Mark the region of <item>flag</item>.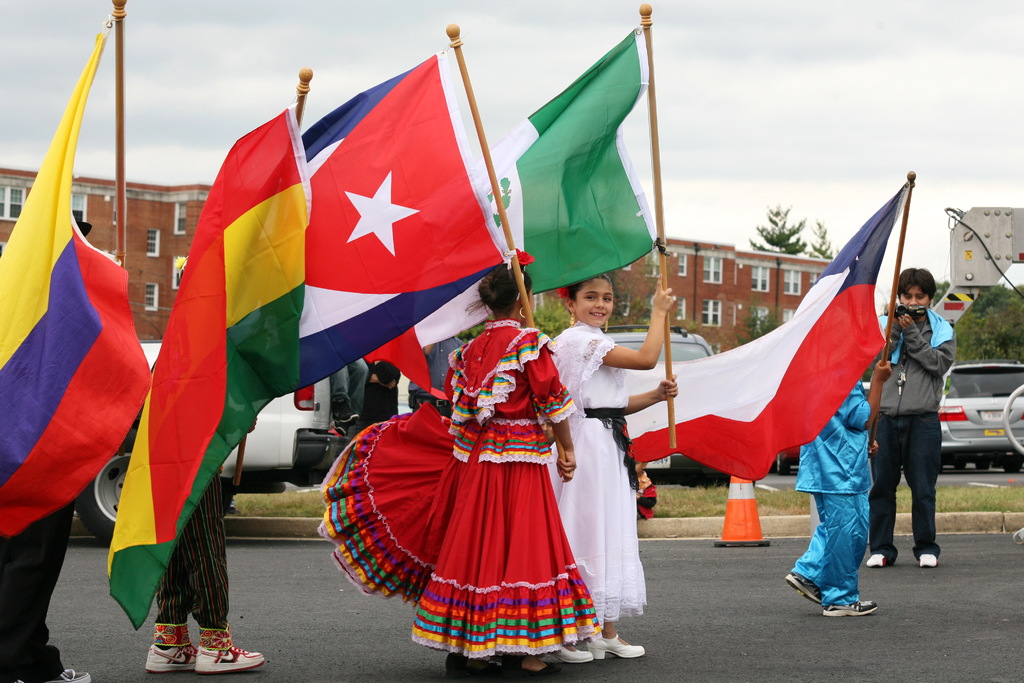
Region: 0 27 154 540.
